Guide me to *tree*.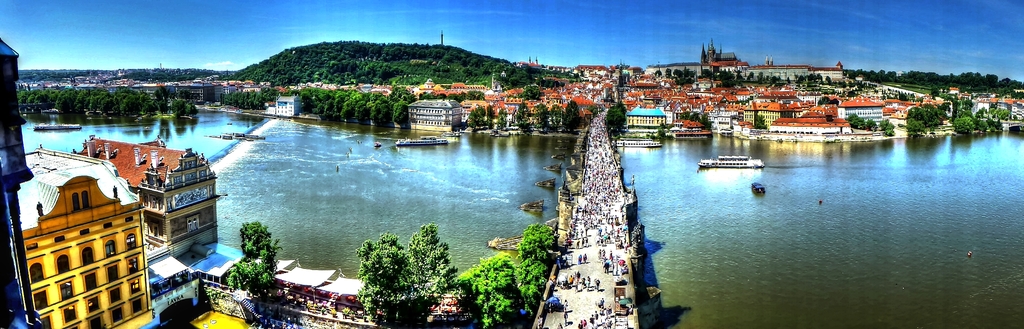
Guidance: (846, 111, 863, 129).
